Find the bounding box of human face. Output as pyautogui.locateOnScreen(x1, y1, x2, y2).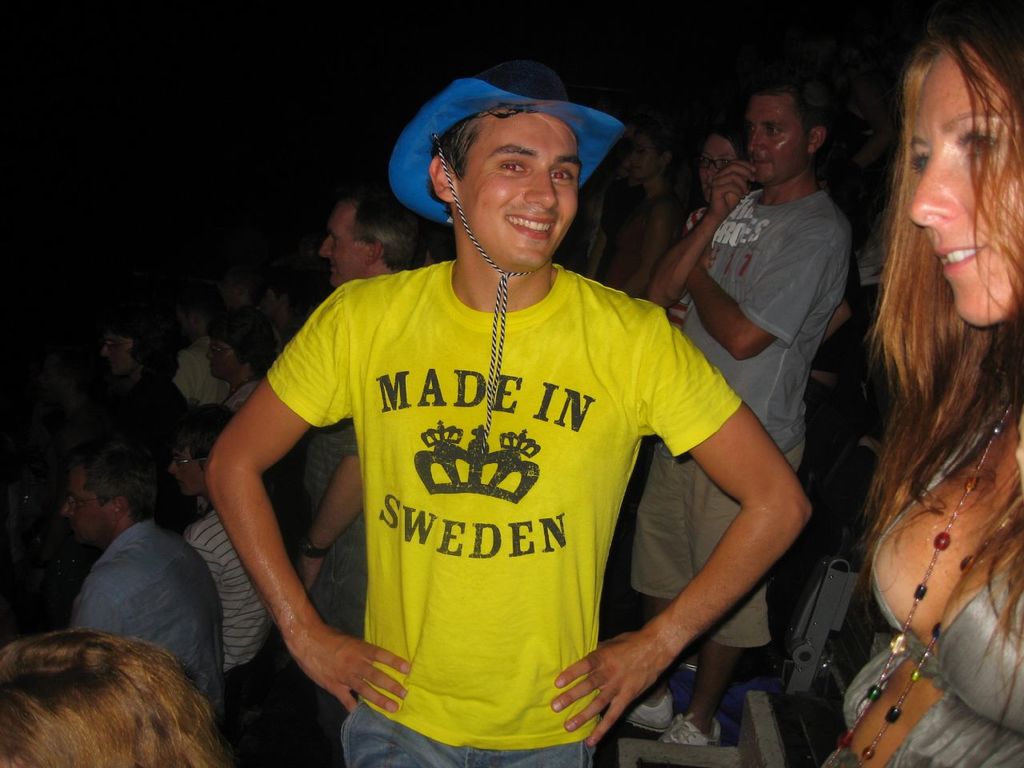
pyautogui.locateOnScreen(171, 447, 210, 491).
